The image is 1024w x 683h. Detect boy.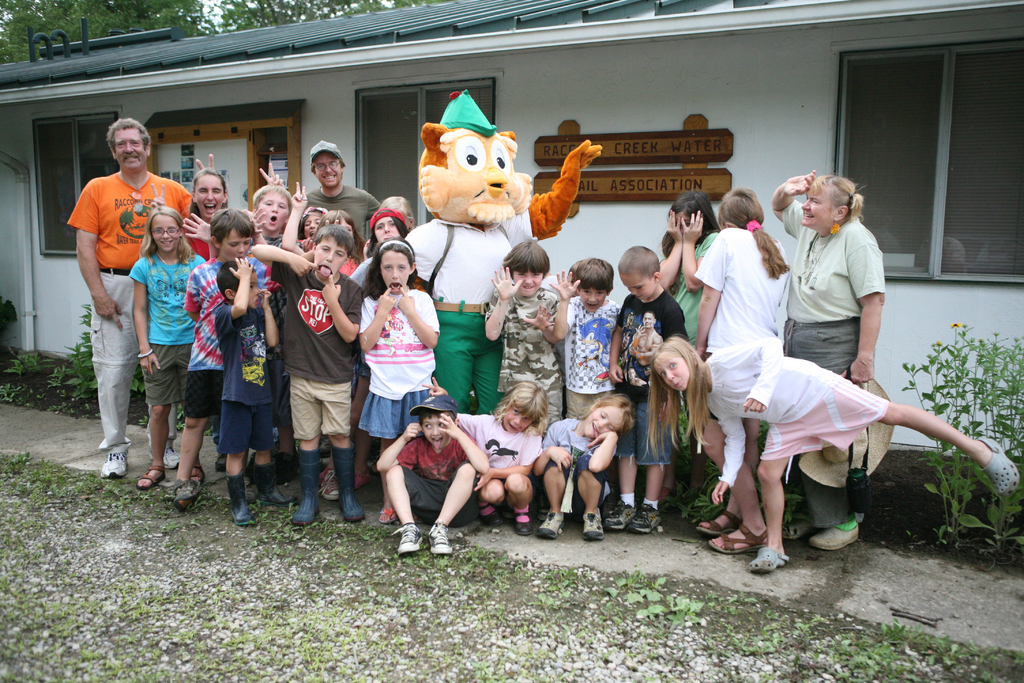
Detection: BBox(484, 242, 563, 519).
